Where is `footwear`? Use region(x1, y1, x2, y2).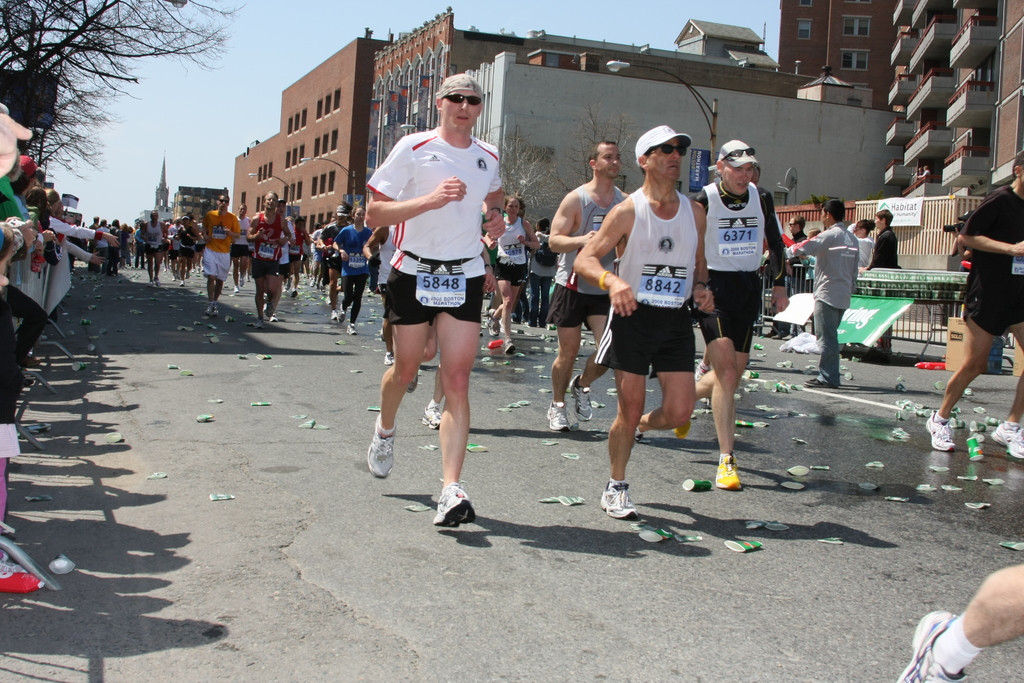
region(407, 370, 417, 393).
